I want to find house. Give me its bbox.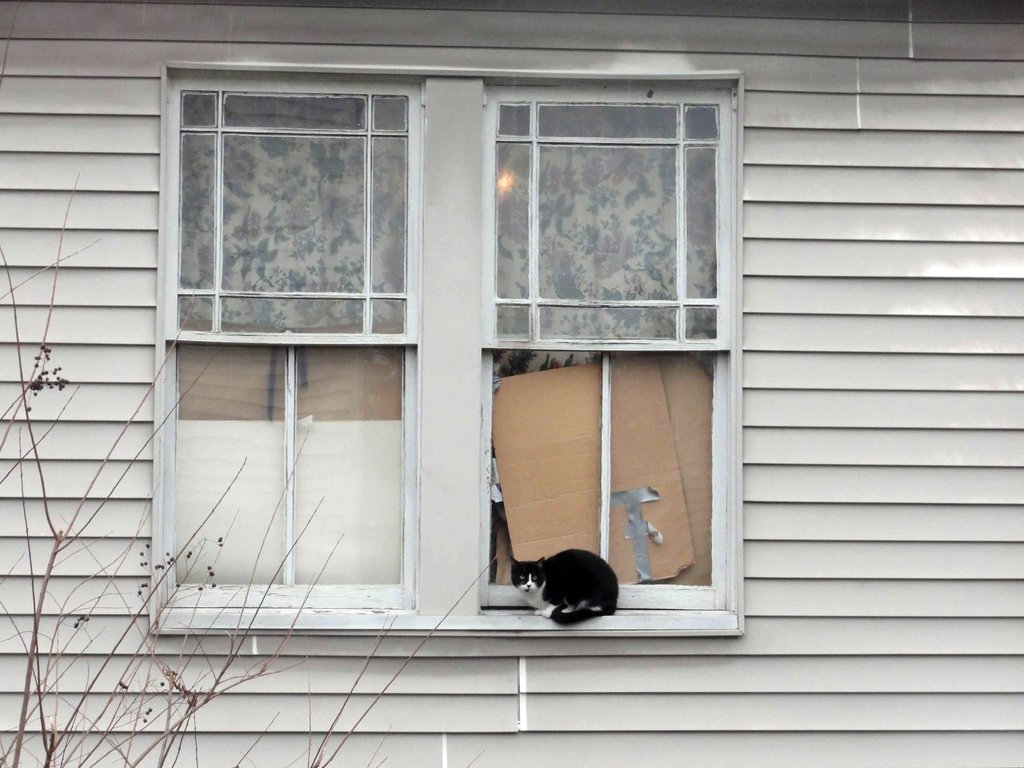
locate(1, 0, 1023, 765).
